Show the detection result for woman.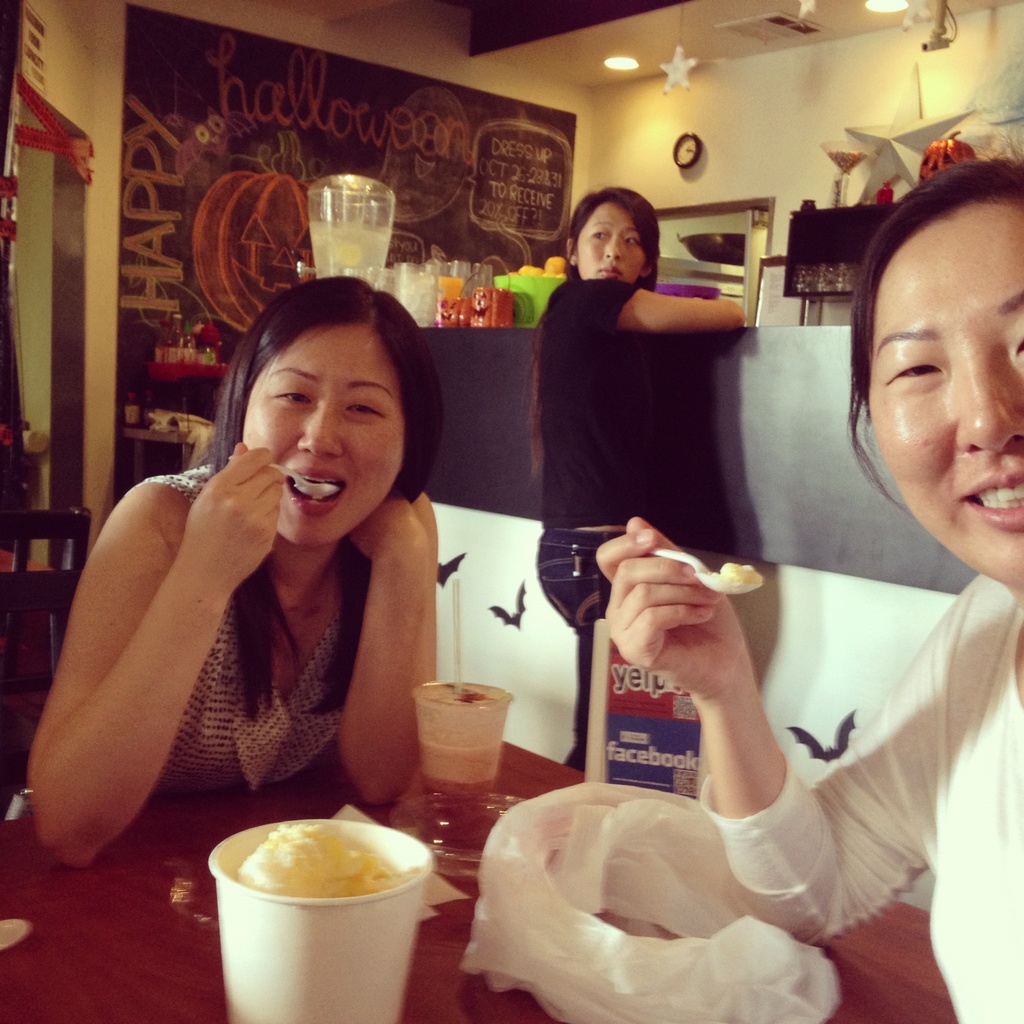
{"left": 596, "top": 127, "right": 1023, "bottom": 1023}.
